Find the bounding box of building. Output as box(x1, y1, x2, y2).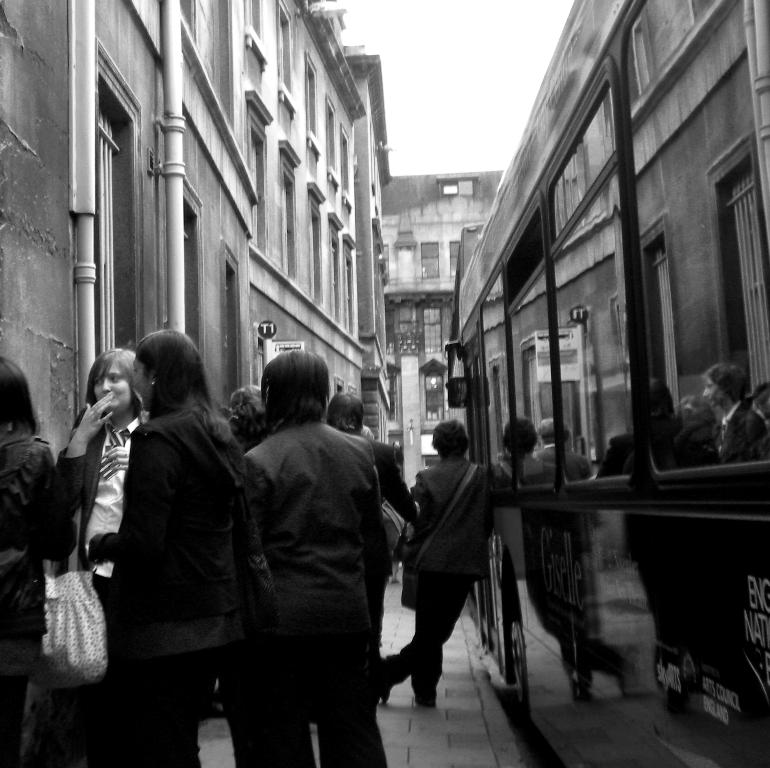
box(460, 0, 769, 468).
